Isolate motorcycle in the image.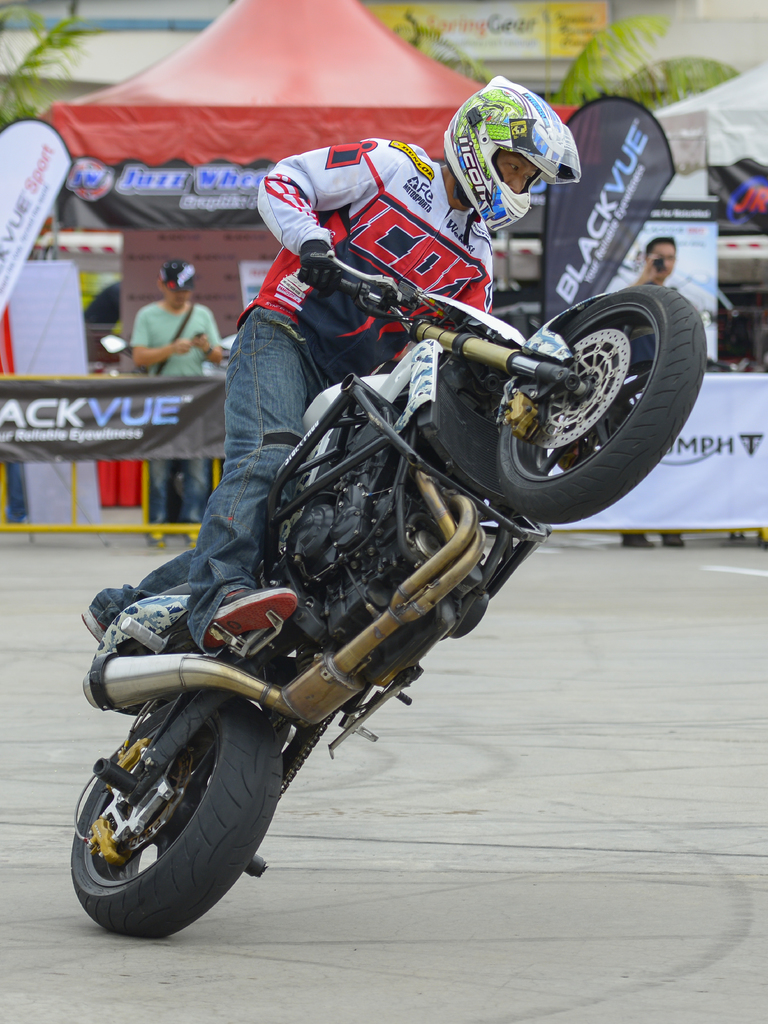
Isolated region: Rect(58, 218, 696, 951).
